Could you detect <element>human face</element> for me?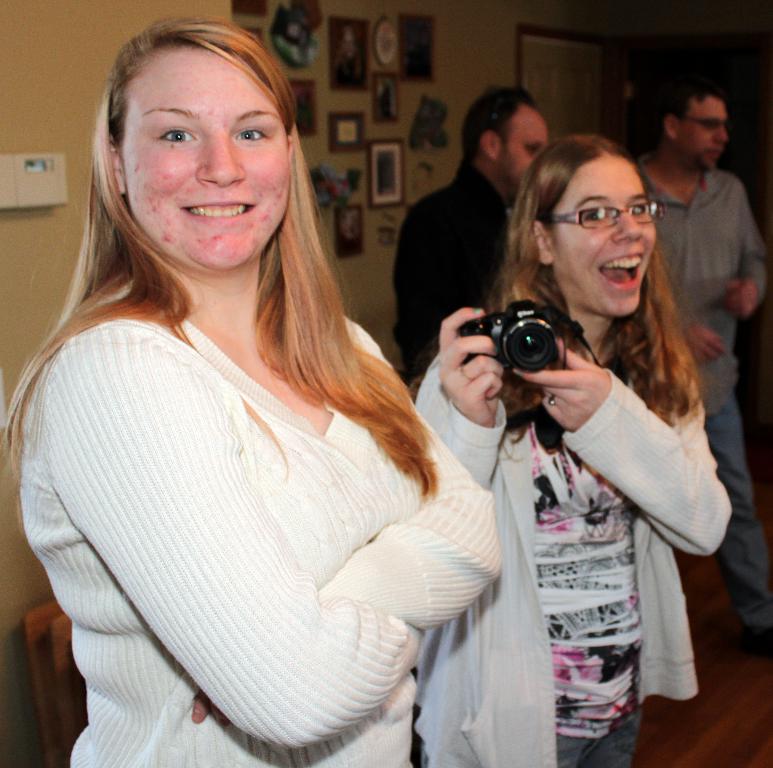
Detection result: <box>117,44,291,273</box>.
